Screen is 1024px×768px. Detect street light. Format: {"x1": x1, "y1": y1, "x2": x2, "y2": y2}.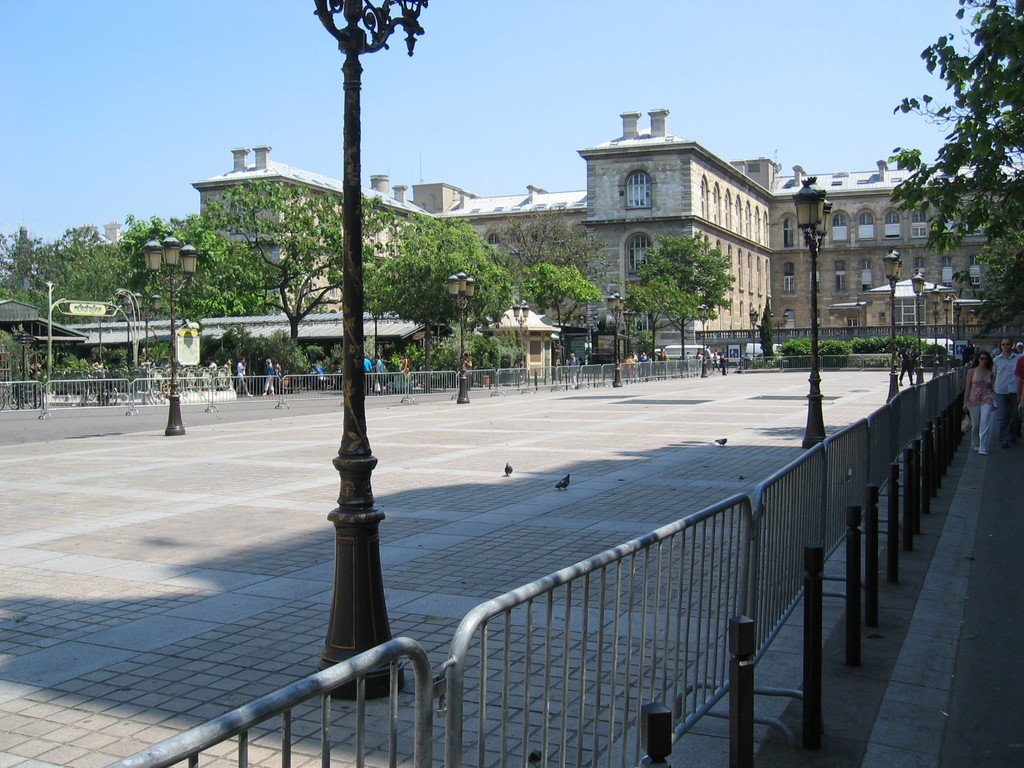
{"x1": 693, "y1": 302, "x2": 712, "y2": 379}.
